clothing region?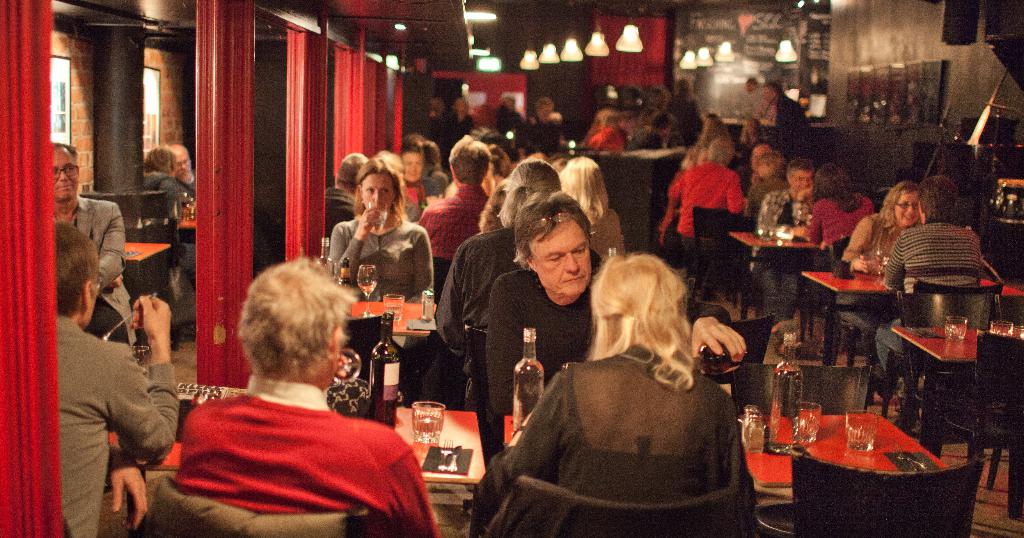
bbox(806, 186, 884, 264)
